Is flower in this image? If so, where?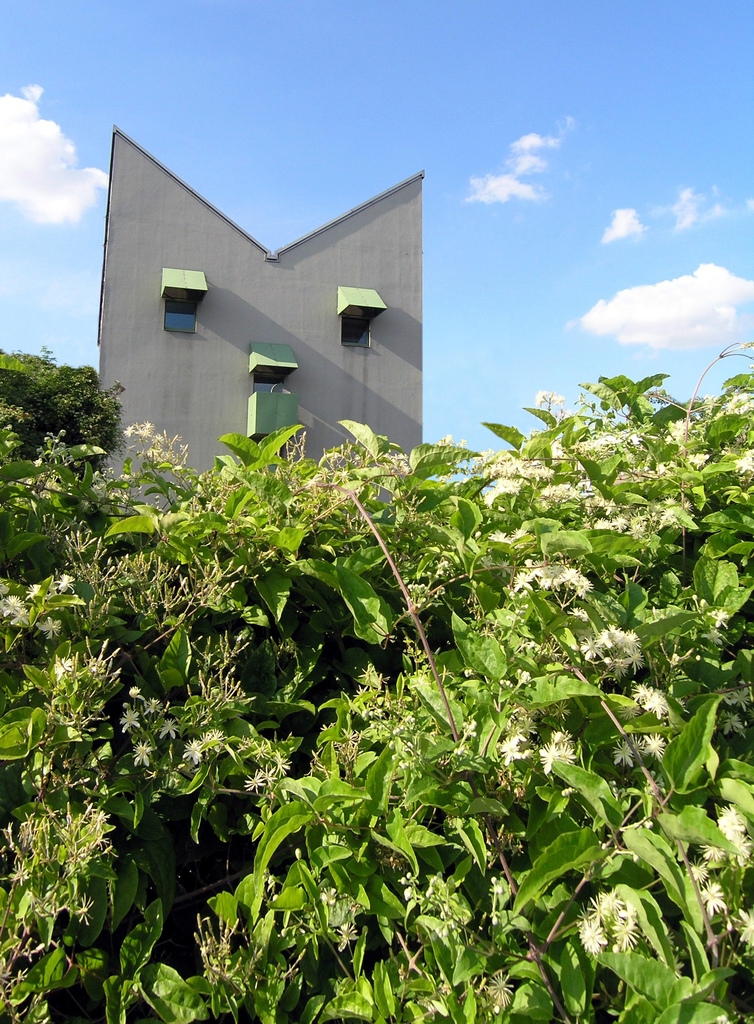
Yes, at (638,676,670,718).
